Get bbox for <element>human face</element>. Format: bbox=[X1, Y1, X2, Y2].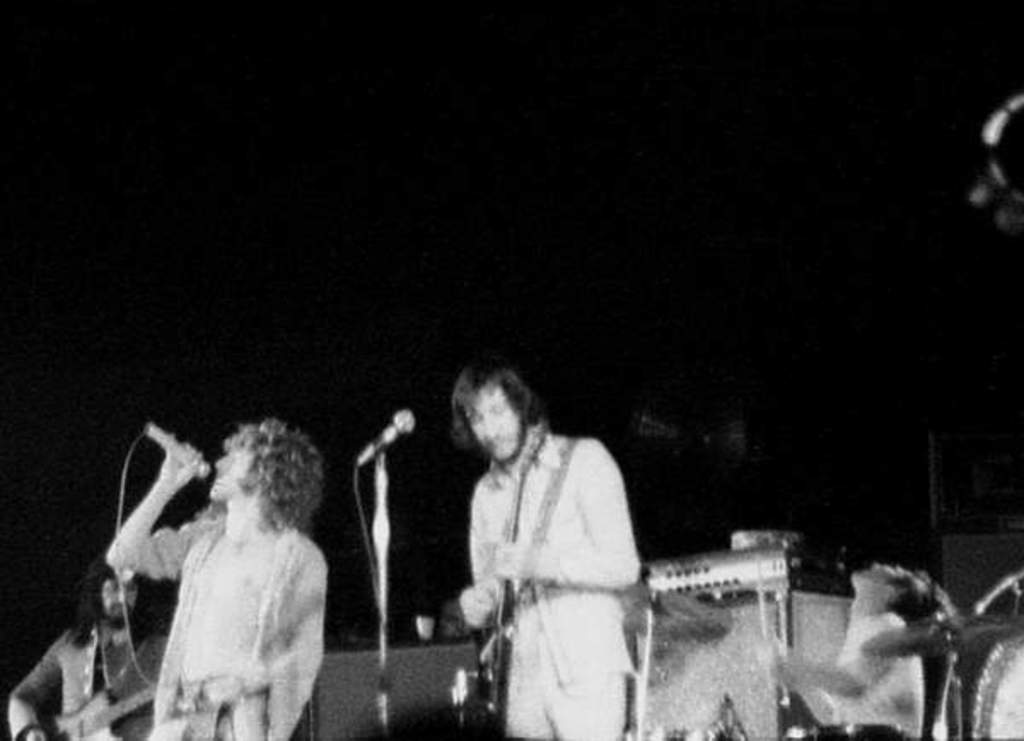
bbox=[464, 384, 526, 458].
